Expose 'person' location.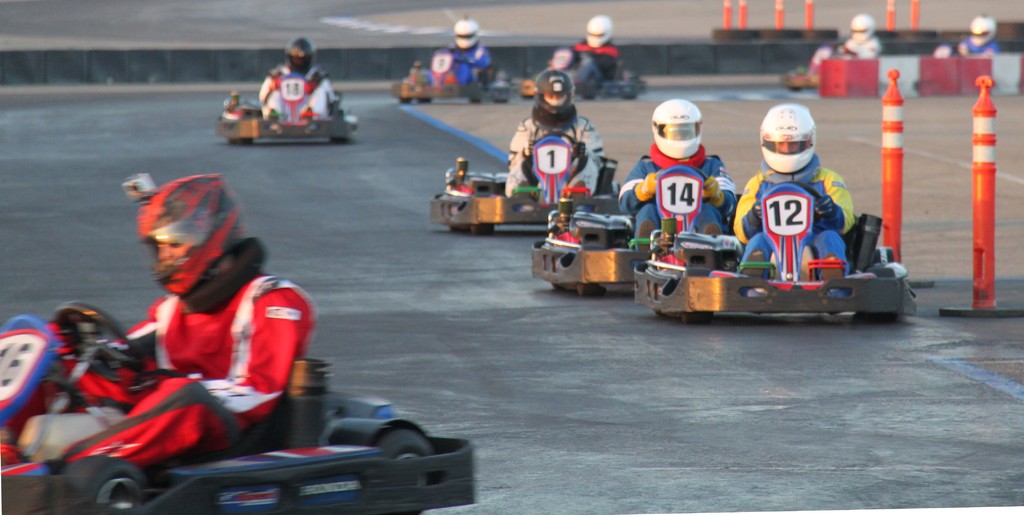
Exposed at 548:10:615:97.
